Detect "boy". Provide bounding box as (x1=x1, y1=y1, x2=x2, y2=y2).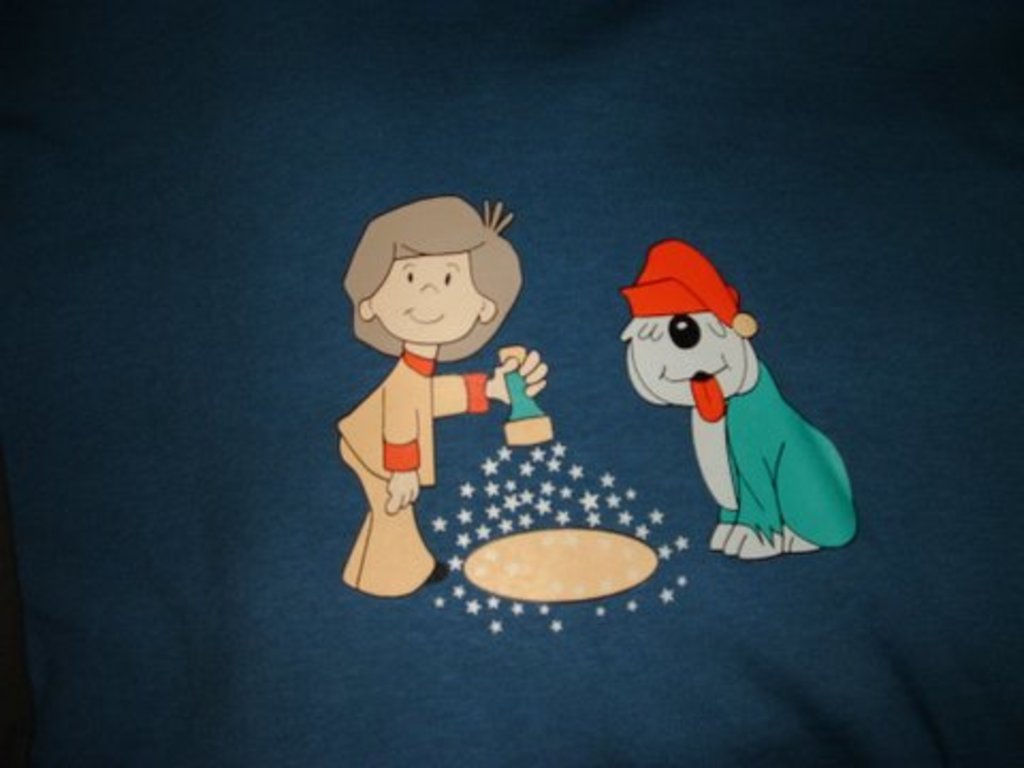
(x1=335, y1=192, x2=546, y2=595).
